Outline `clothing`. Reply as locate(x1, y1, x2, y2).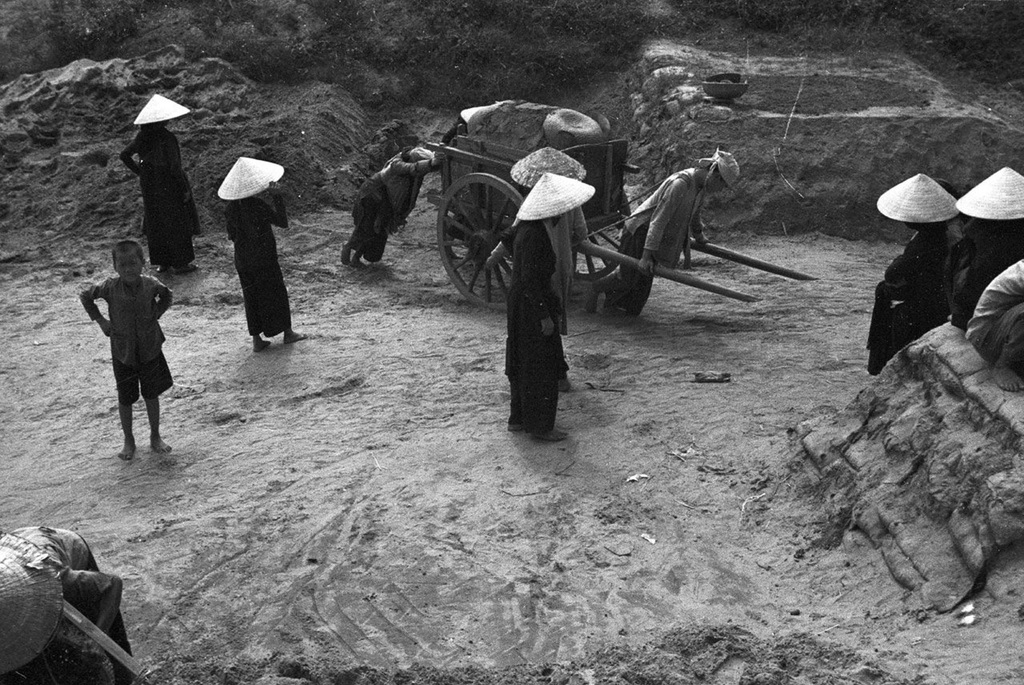
locate(950, 216, 1023, 322).
